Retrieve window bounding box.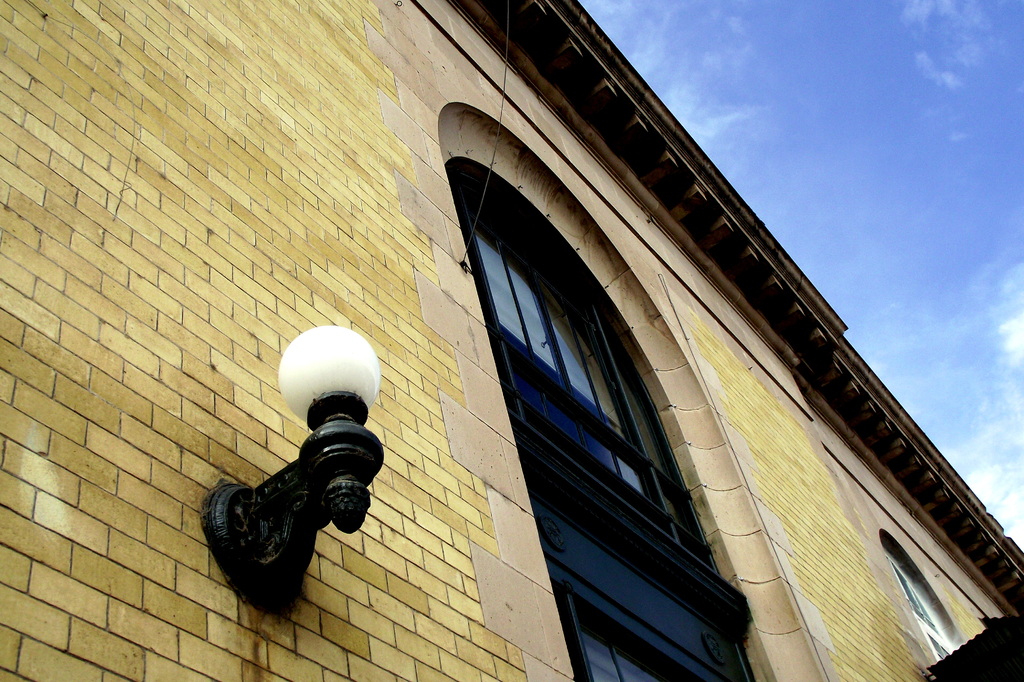
Bounding box: box=[479, 220, 772, 681].
